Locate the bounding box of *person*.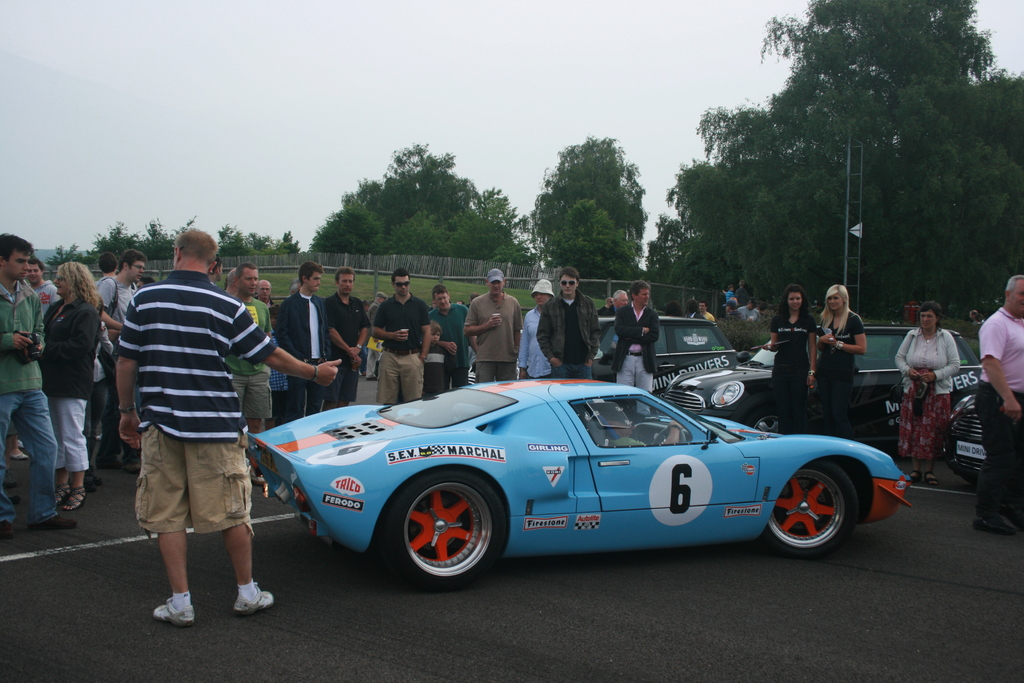
Bounding box: 420, 276, 469, 398.
